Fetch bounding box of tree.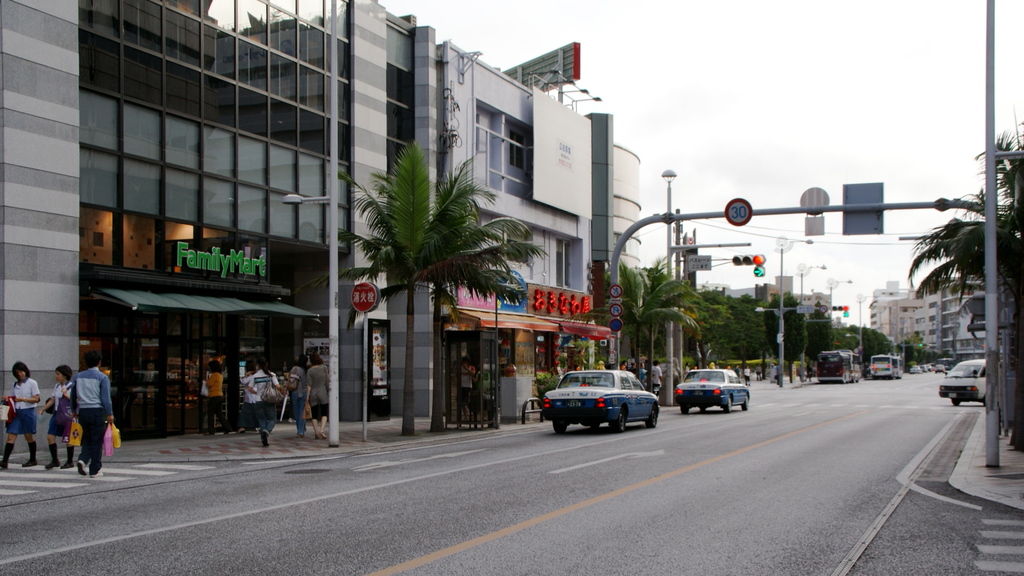
Bbox: bbox=(611, 254, 702, 393).
